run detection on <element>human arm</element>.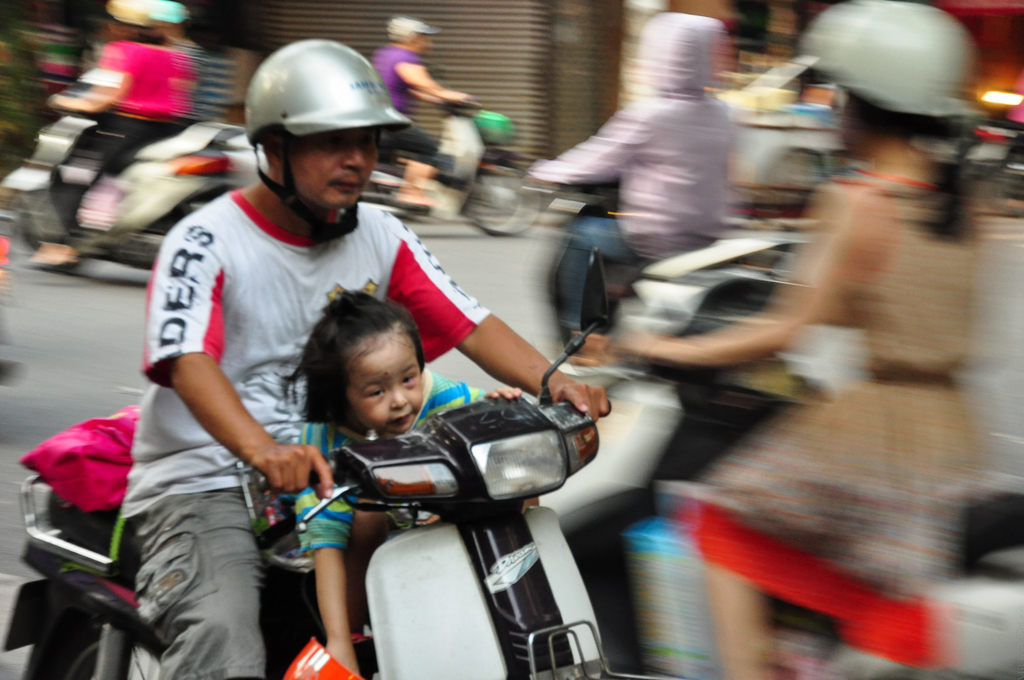
Result: [398, 83, 447, 105].
